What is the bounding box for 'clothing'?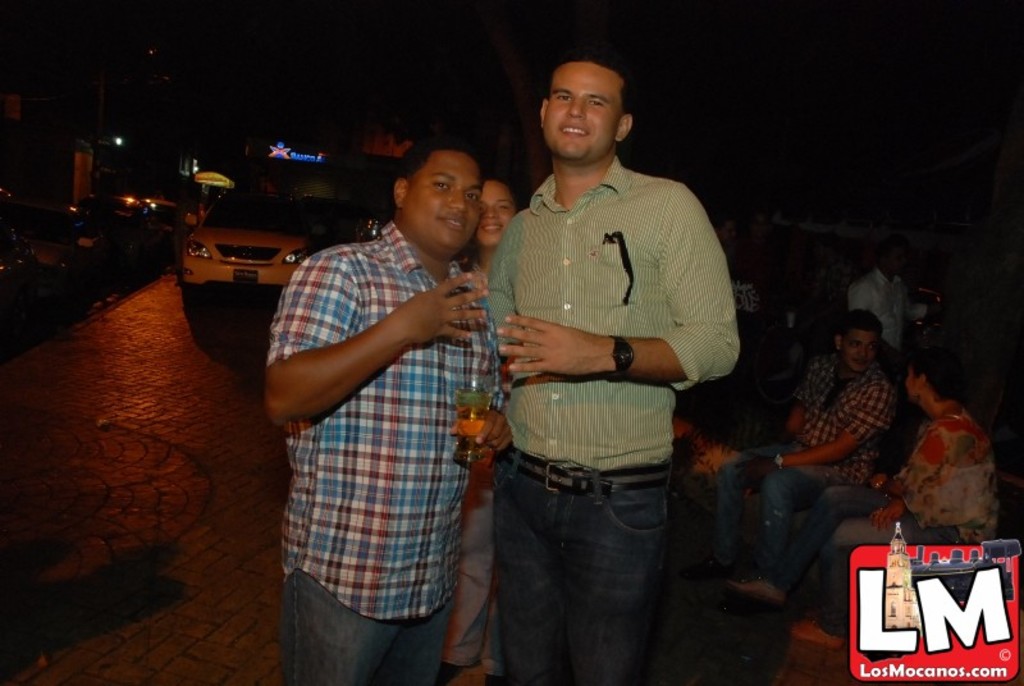
bbox(849, 262, 908, 353).
